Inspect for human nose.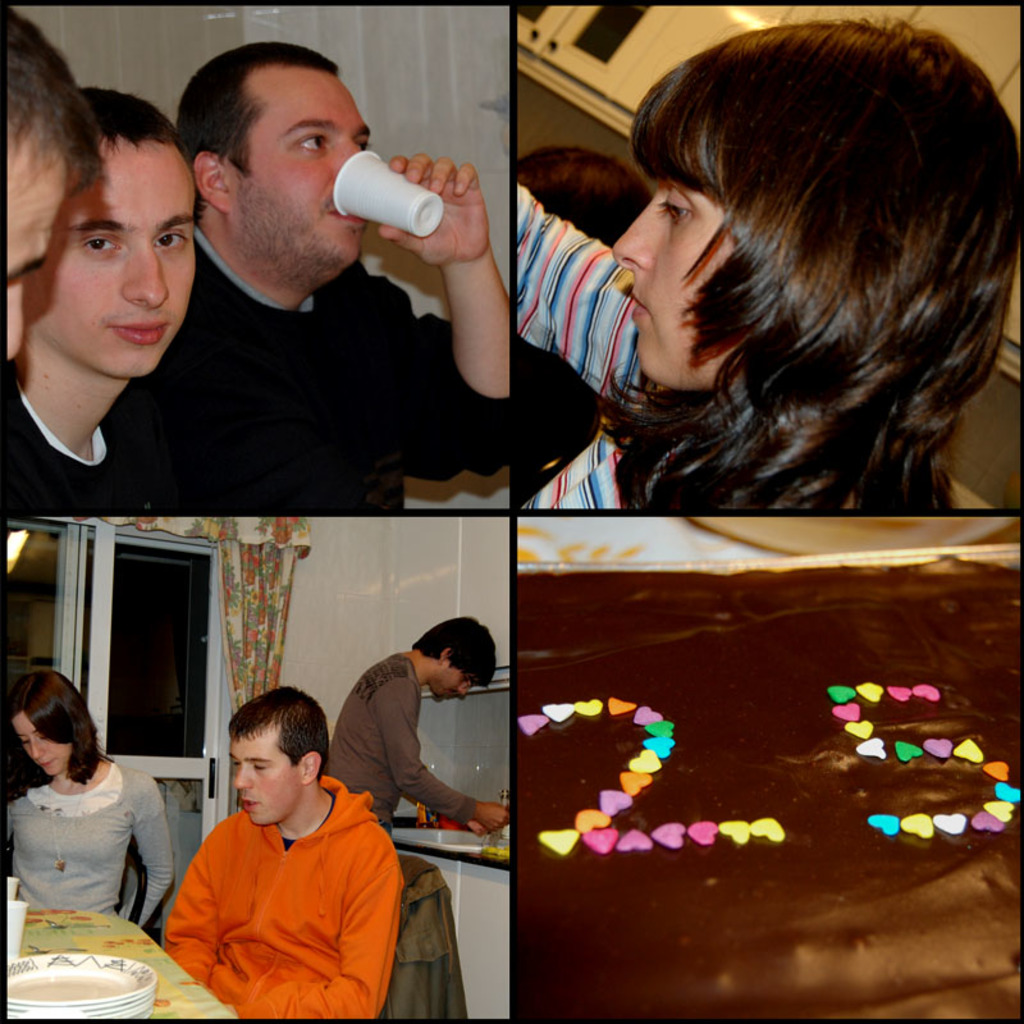
Inspection: 0 288 27 355.
